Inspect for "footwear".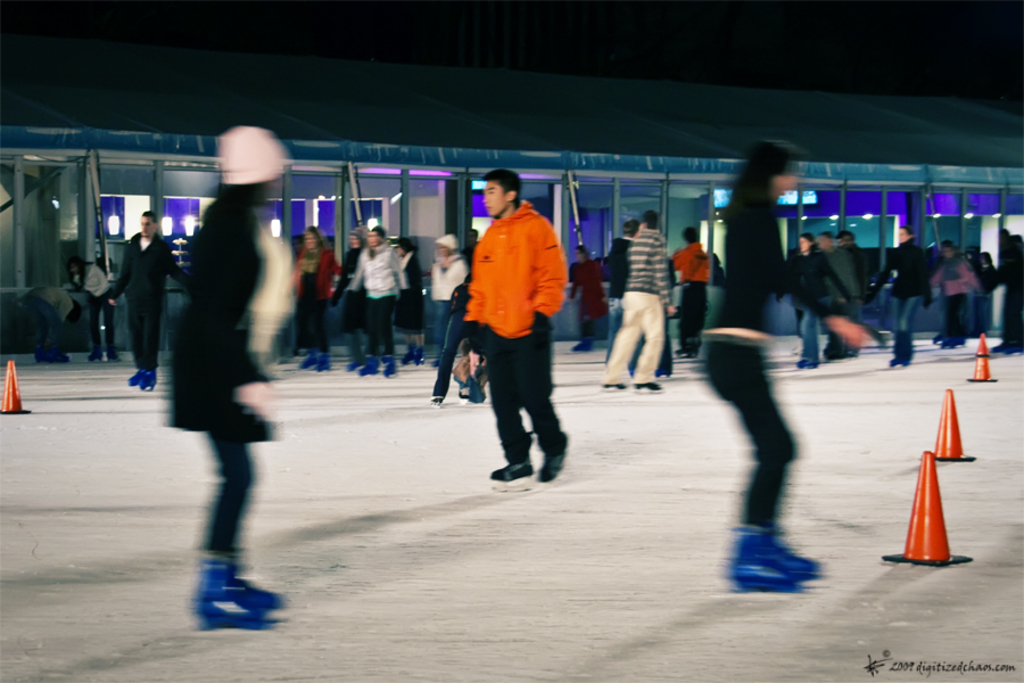
Inspection: bbox(725, 532, 802, 593).
